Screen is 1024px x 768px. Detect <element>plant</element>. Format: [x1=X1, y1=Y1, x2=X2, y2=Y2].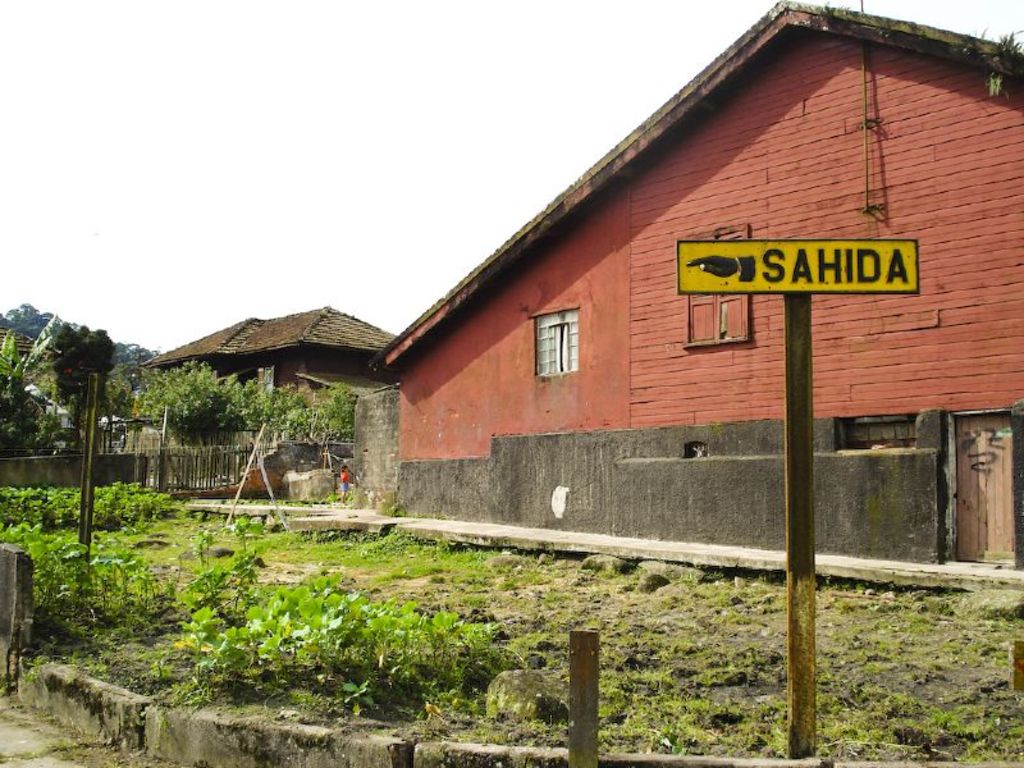
[x1=325, y1=495, x2=342, y2=507].
